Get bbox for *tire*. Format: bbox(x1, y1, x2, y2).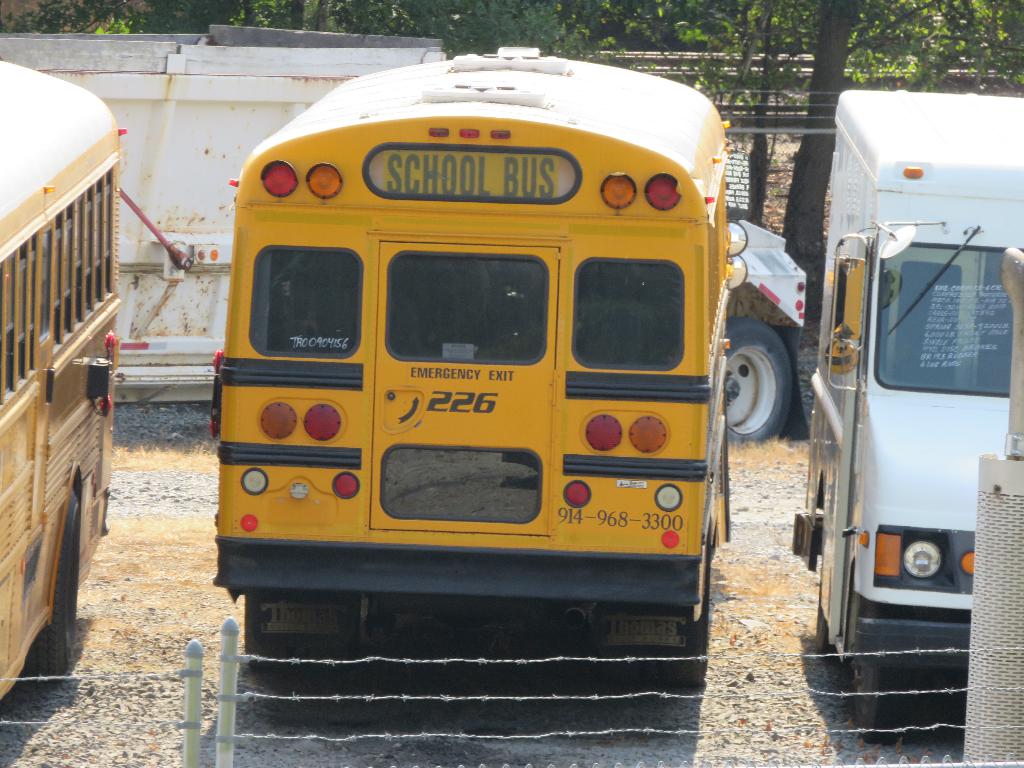
bbox(641, 558, 710, 688).
